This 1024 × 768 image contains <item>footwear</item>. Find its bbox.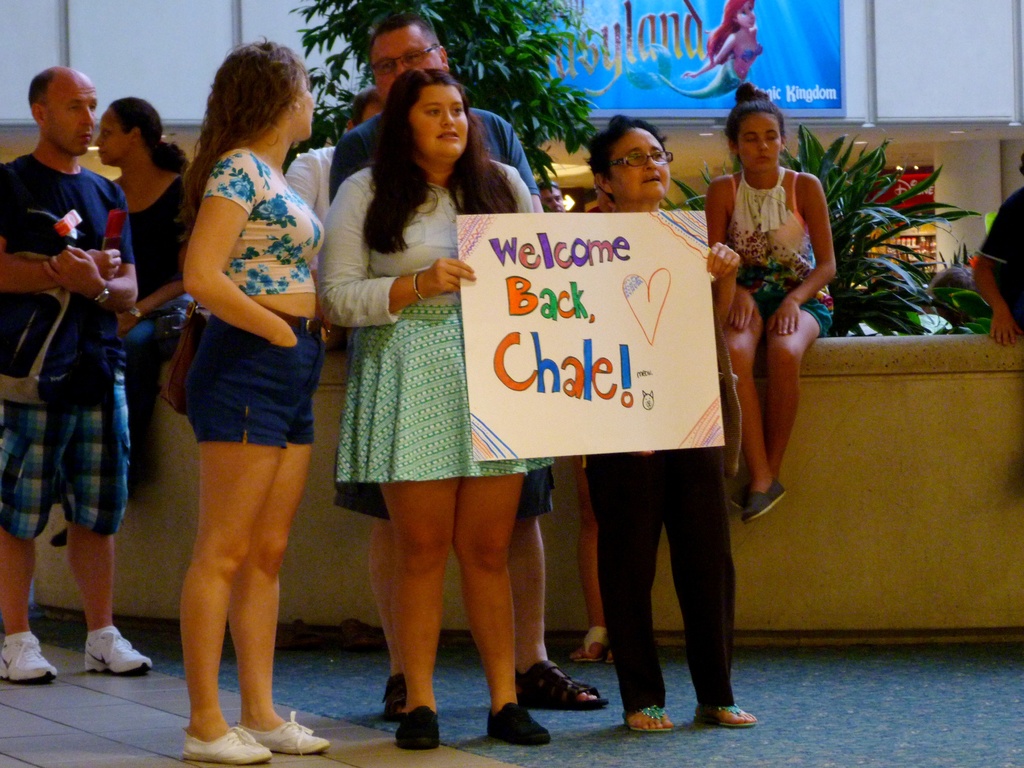
{"x1": 693, "y1": 699, "x2": 759, "y2": 728}.
